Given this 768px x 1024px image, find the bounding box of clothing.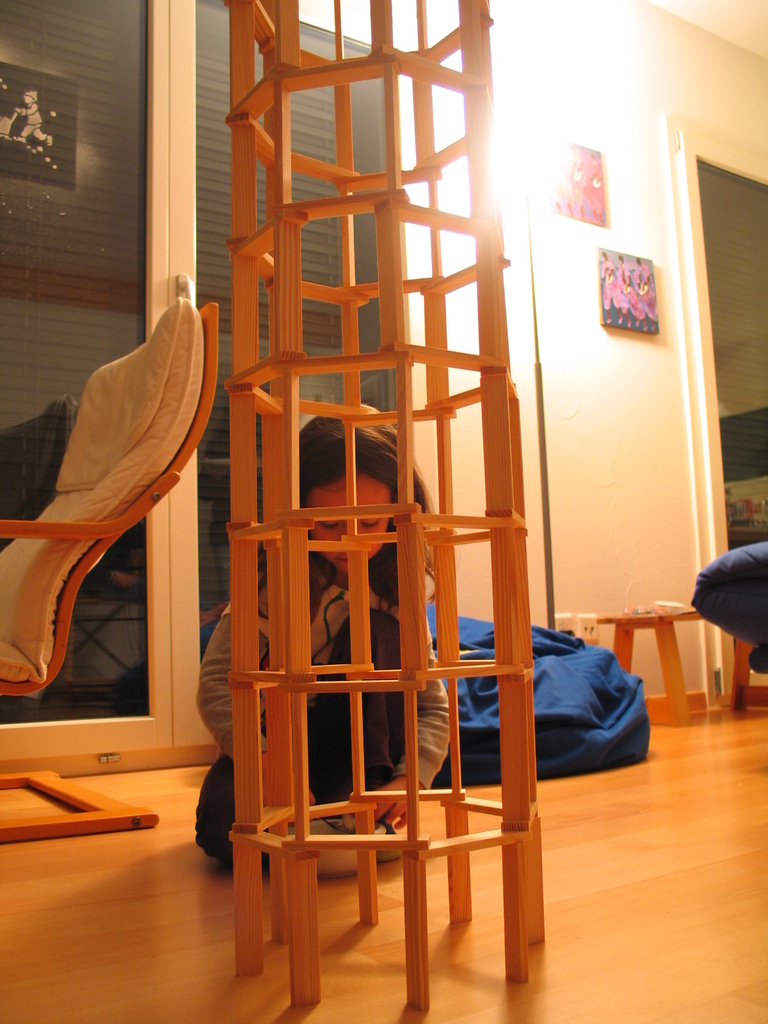
<bbox>618, 285, 632, 317</bbox>.
